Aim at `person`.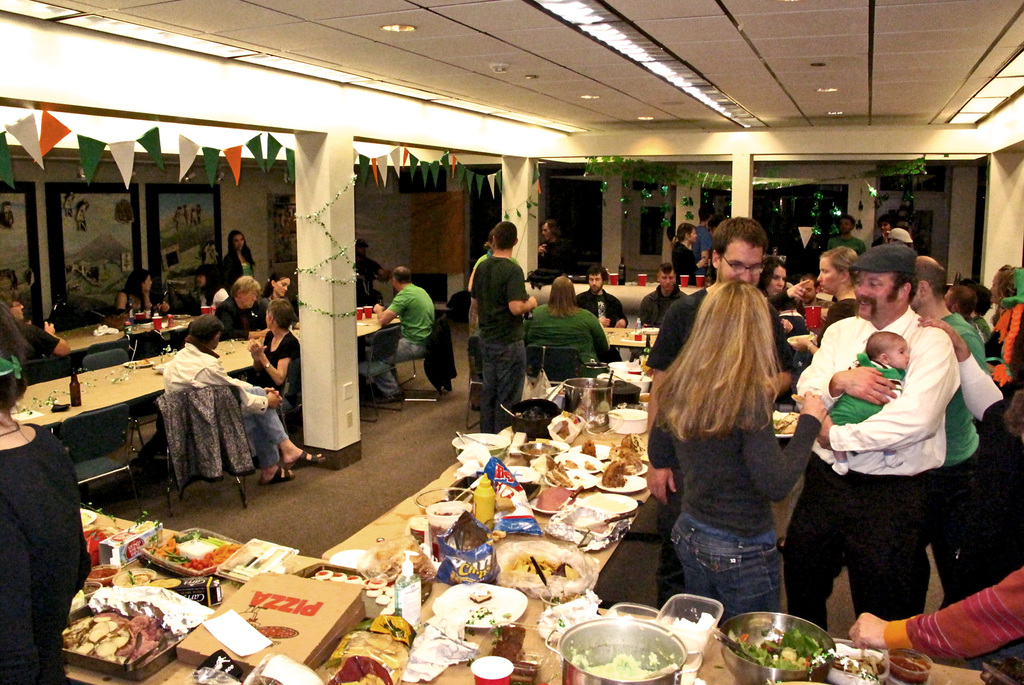
Aimed at (x1=161, y1=314, x2=325, y2=483).
